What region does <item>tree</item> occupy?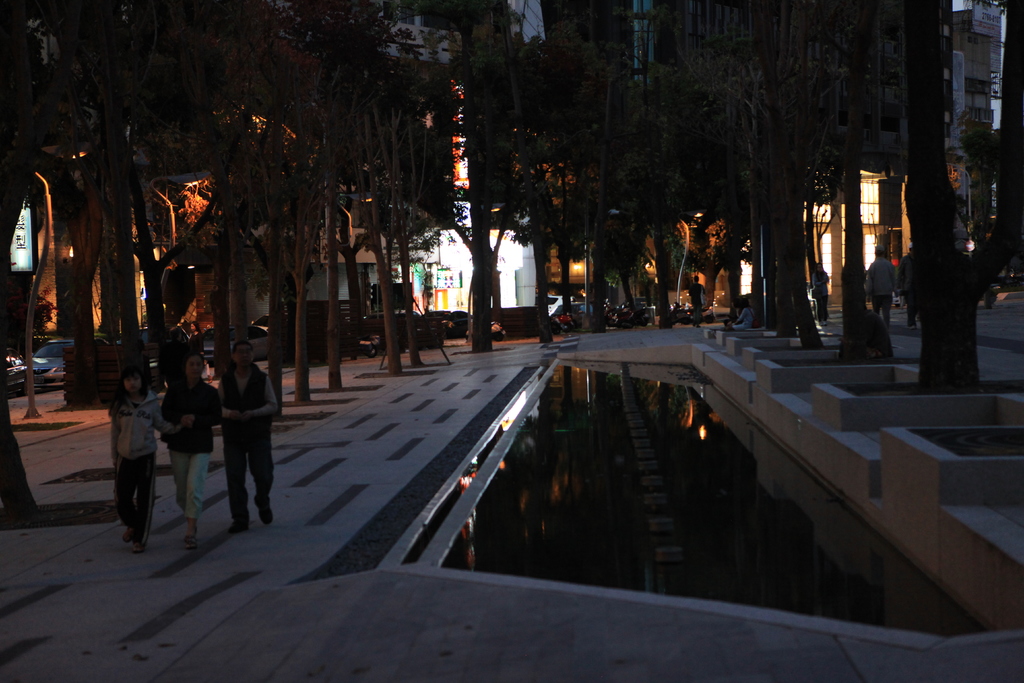
pyautogui.locateOnScreen(254, 0, 467, 372).
